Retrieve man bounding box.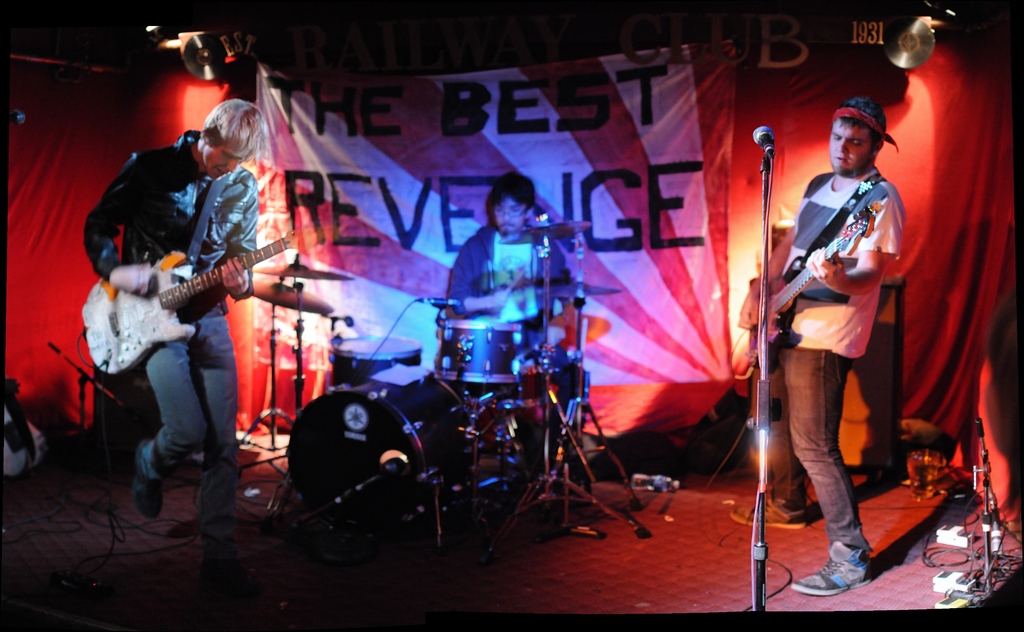
Bounding box: box=[438, 168, 581, 384].
